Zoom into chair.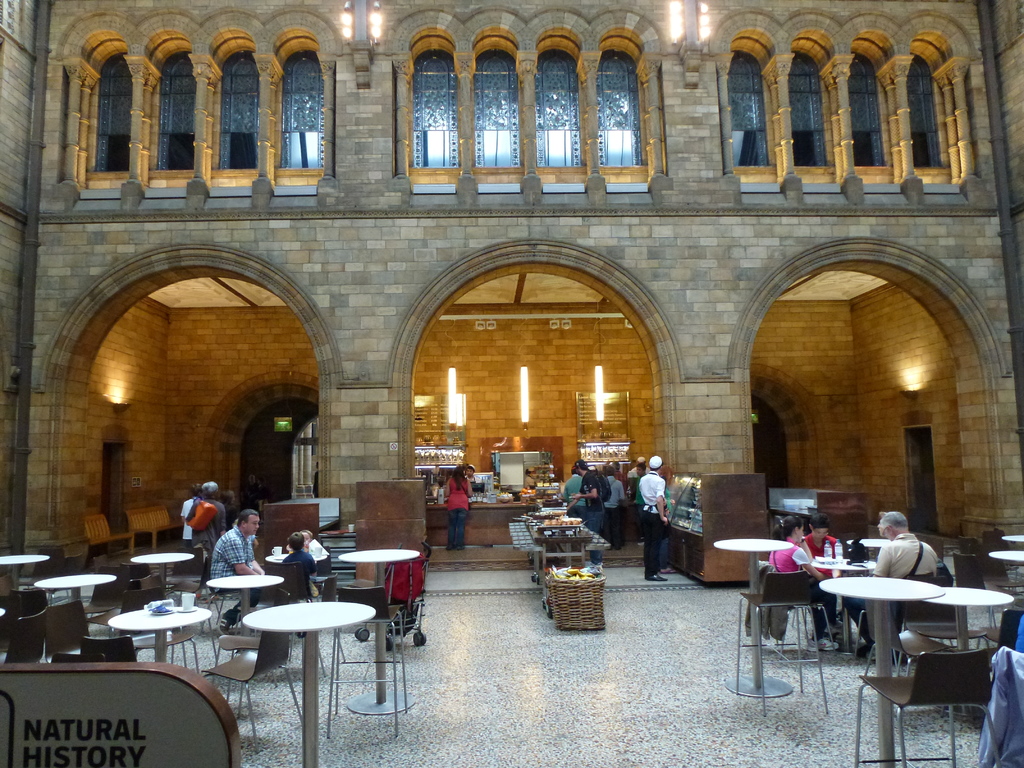
Zoom target: [119, 593, 196, 669].
